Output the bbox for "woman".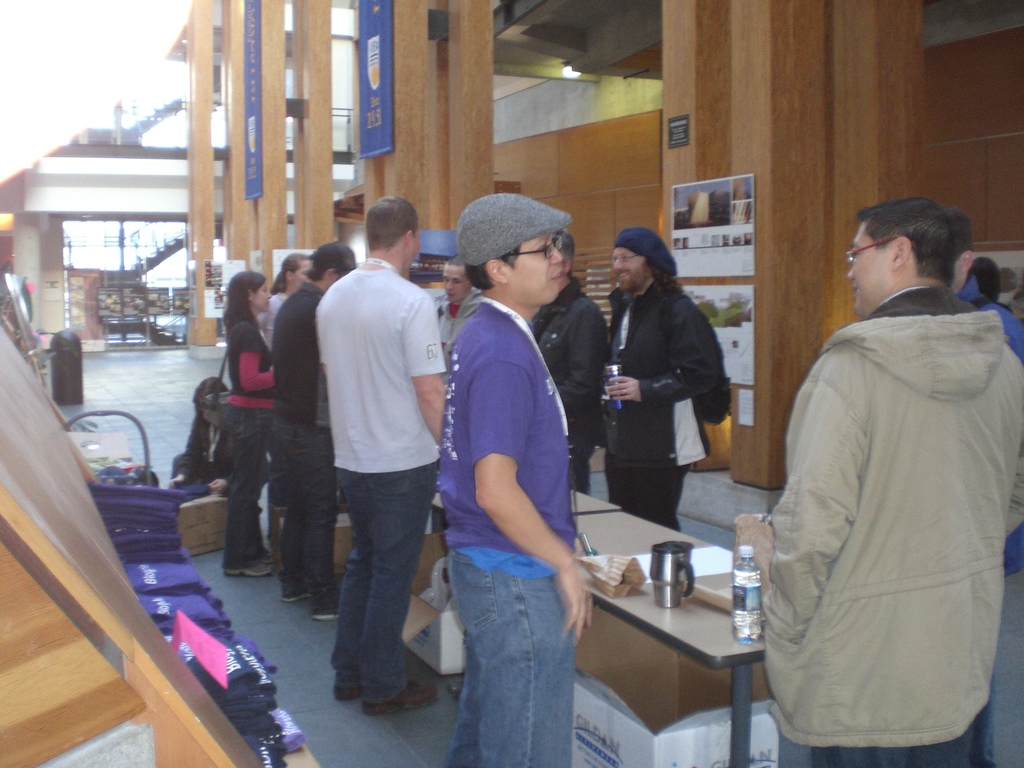
{"x1": 220, "y1": 272, "x2": 277, "y2": 577}.
